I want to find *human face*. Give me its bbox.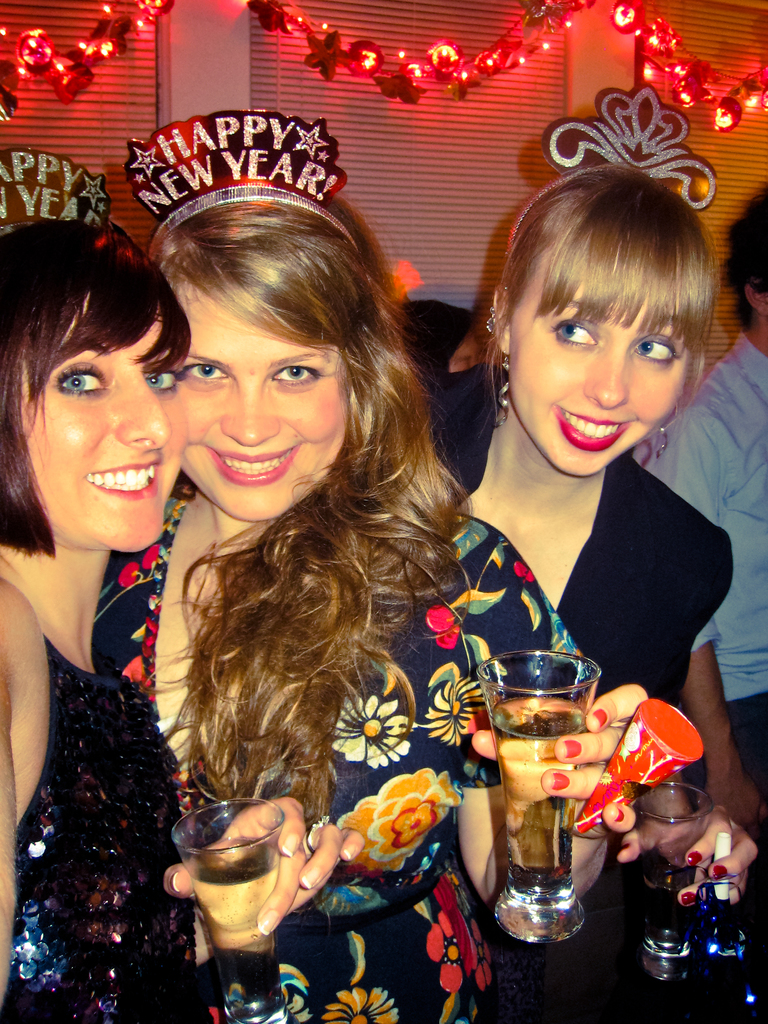
BBox(166, 301, 340, 518).
